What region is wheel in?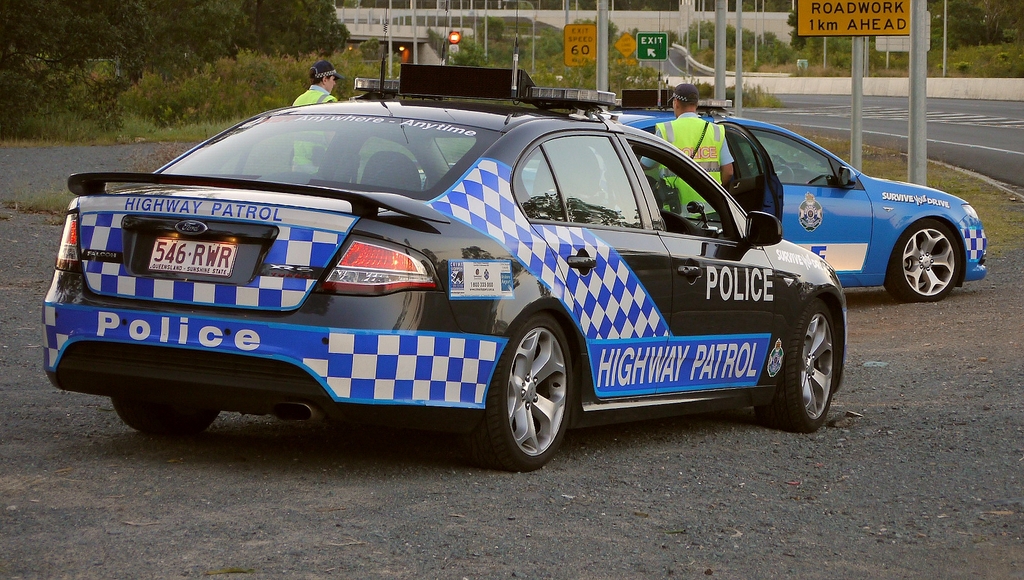
bbox(490, 308, 575, 460).
